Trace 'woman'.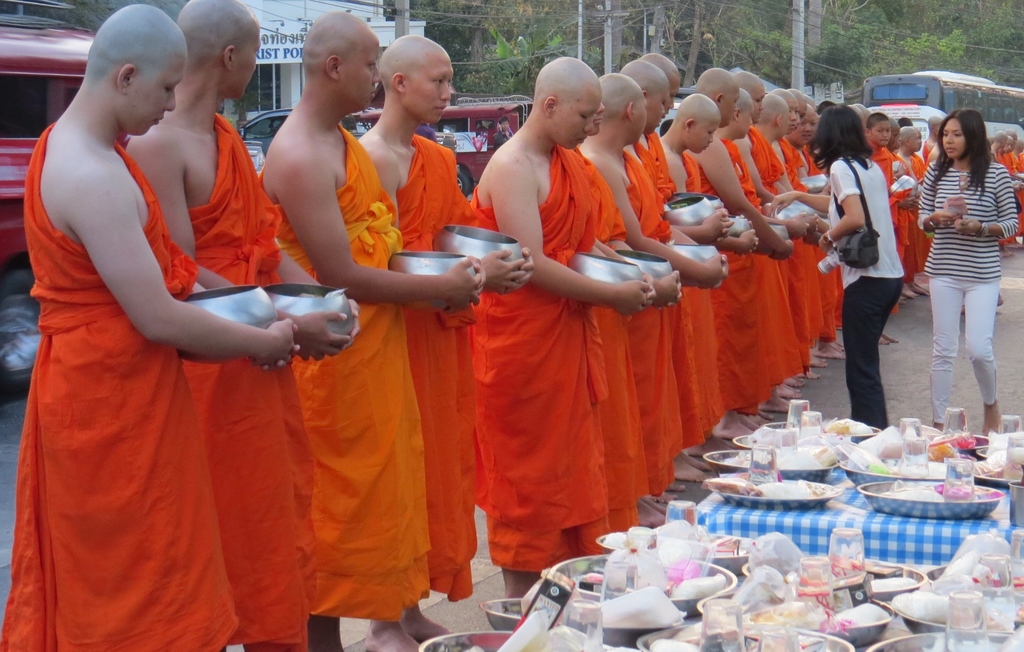
Traced to bbox=[911, 80, 1013, 453].
